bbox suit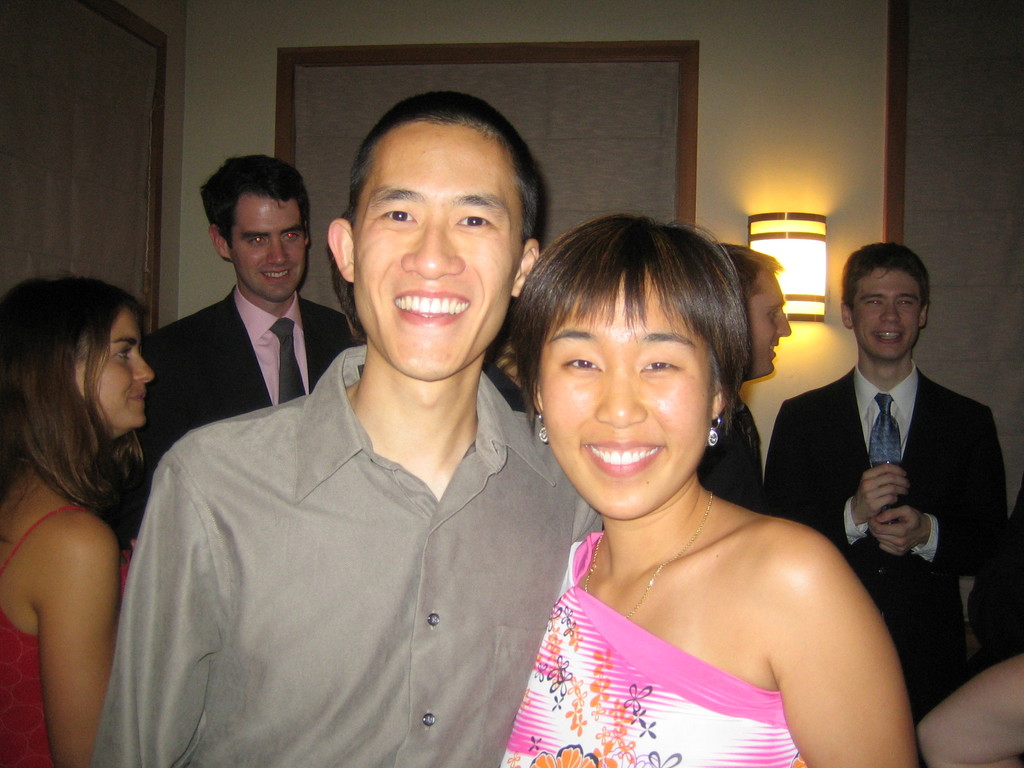
box=[140, 228, 349, 454]
